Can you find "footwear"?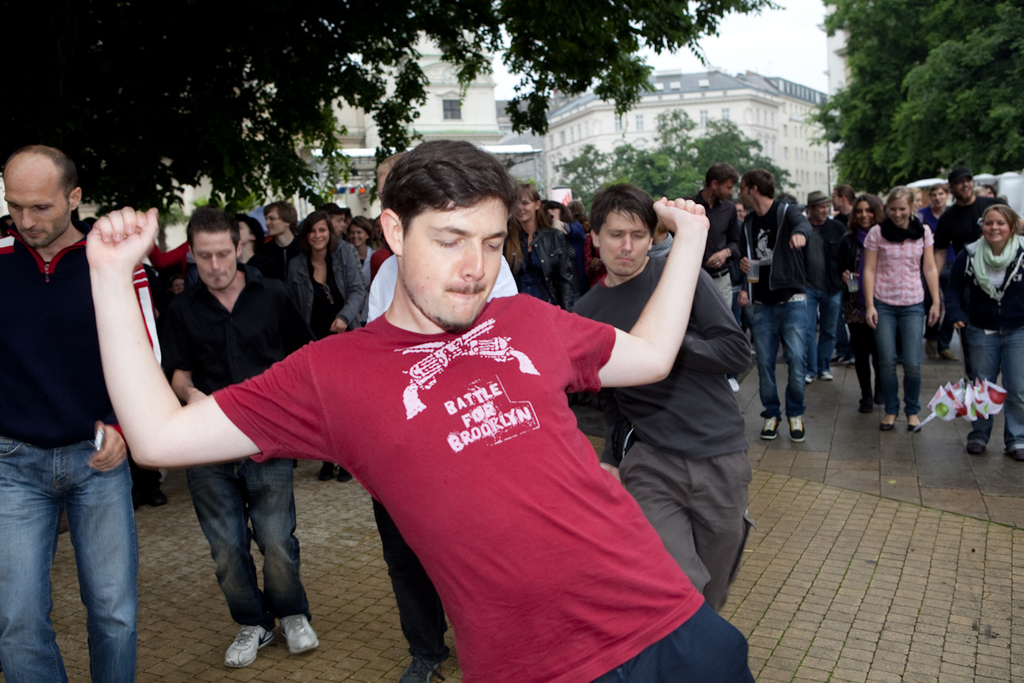
Yes, bounding box: l=334, t=465, r=348, b=482.
